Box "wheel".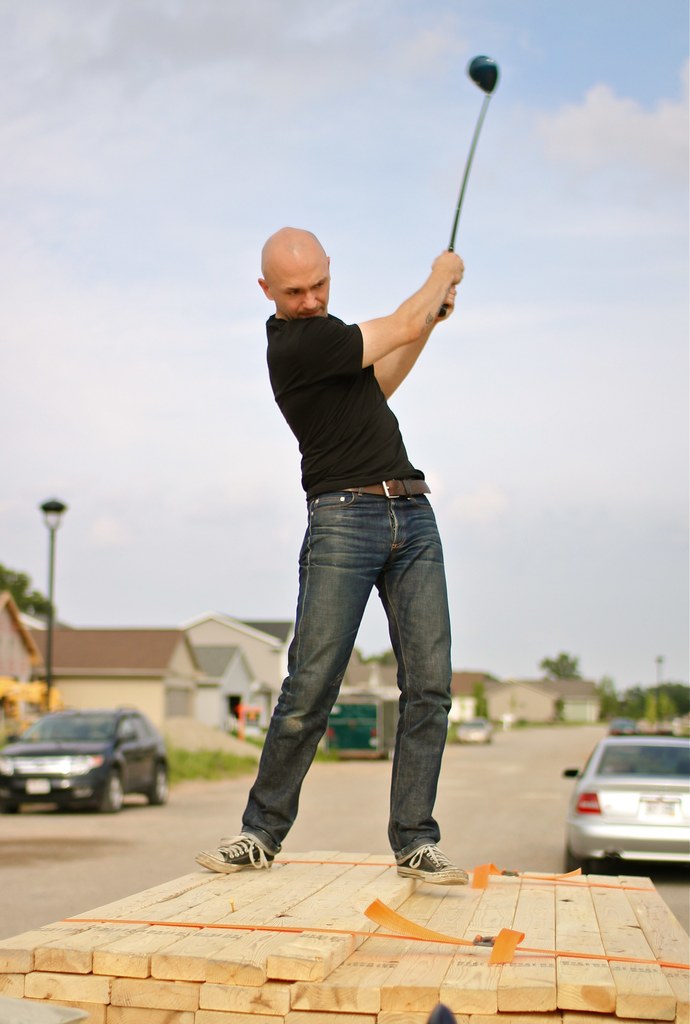
left=140, top=762, right=174, bottom=806.
